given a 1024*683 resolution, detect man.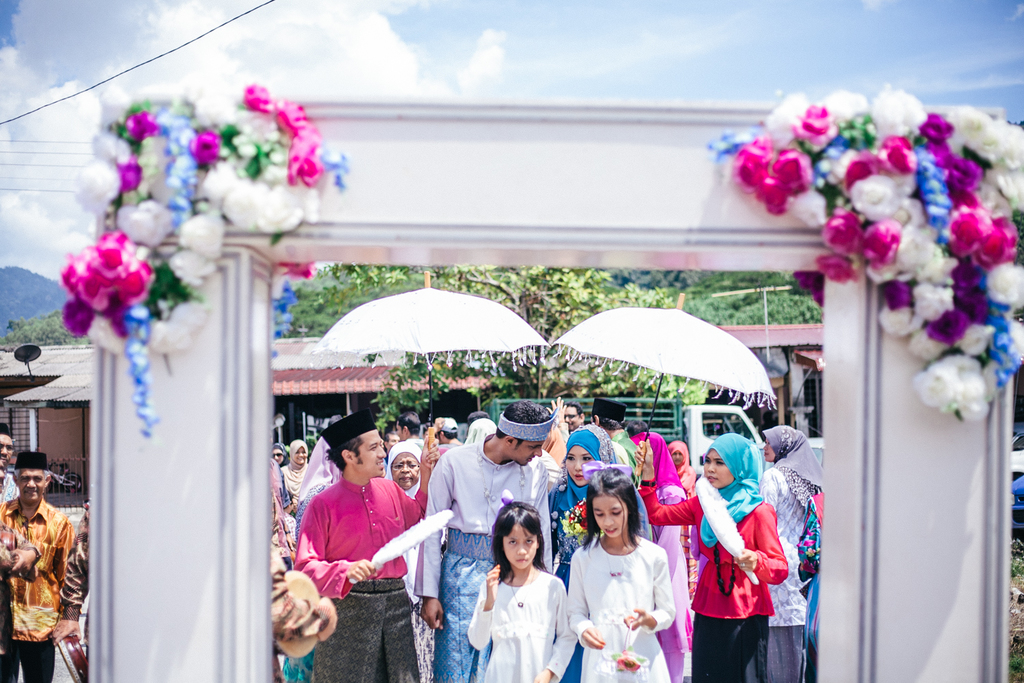
region(0, 423, 18, 497).
